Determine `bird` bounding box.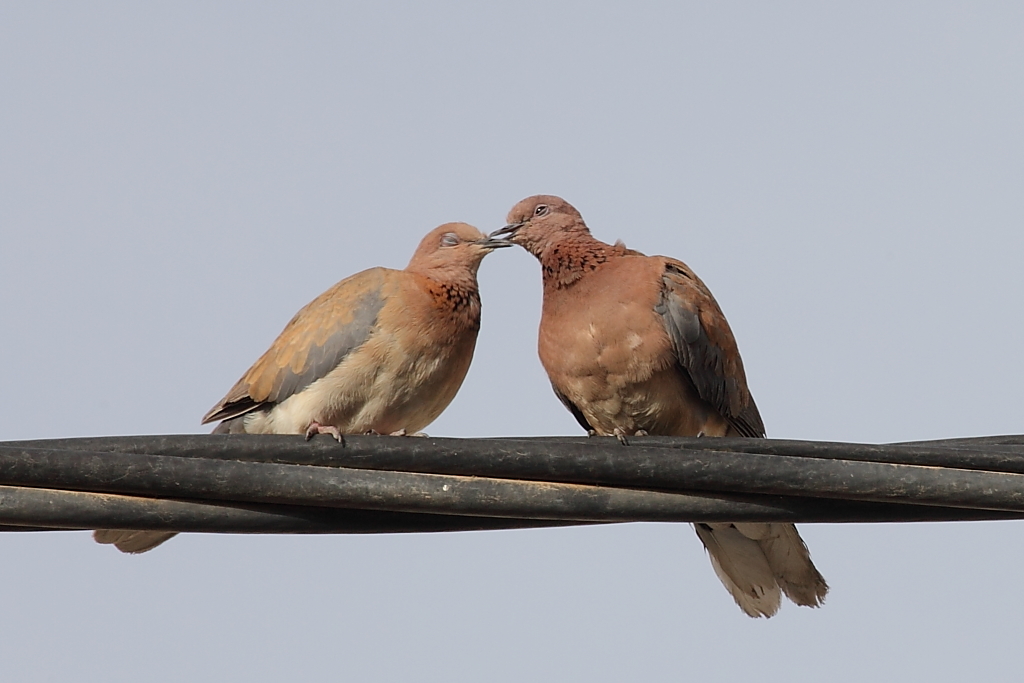
Determined: [85,211,525,565].
